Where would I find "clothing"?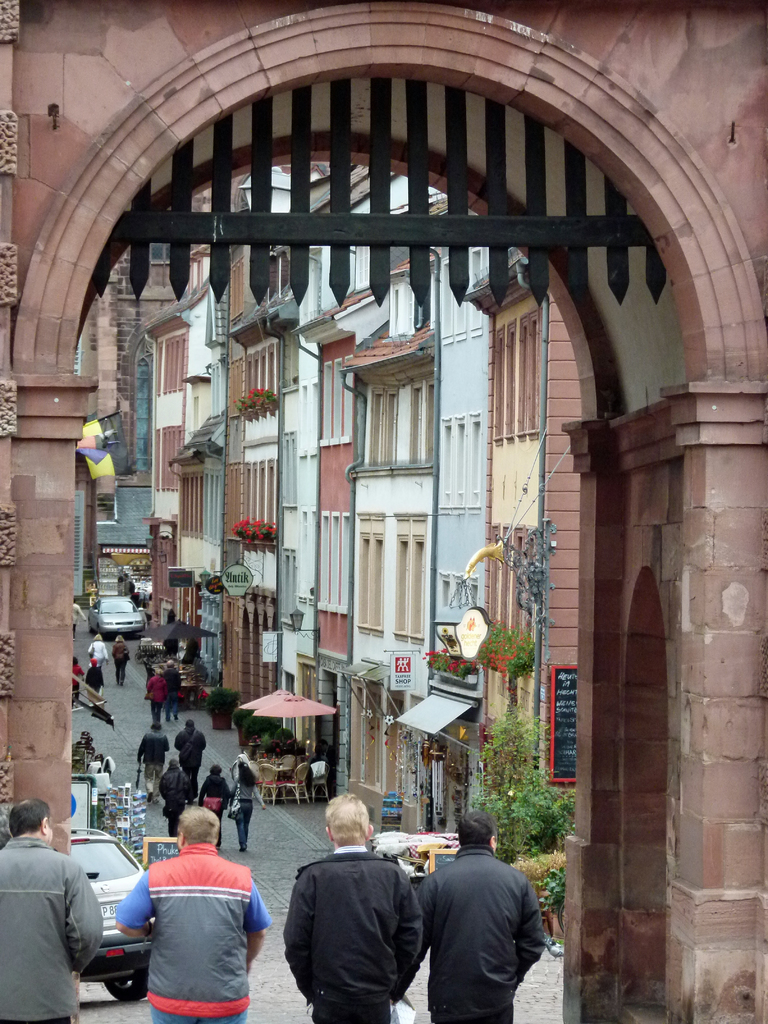
At [170, 720, 207, 801].
